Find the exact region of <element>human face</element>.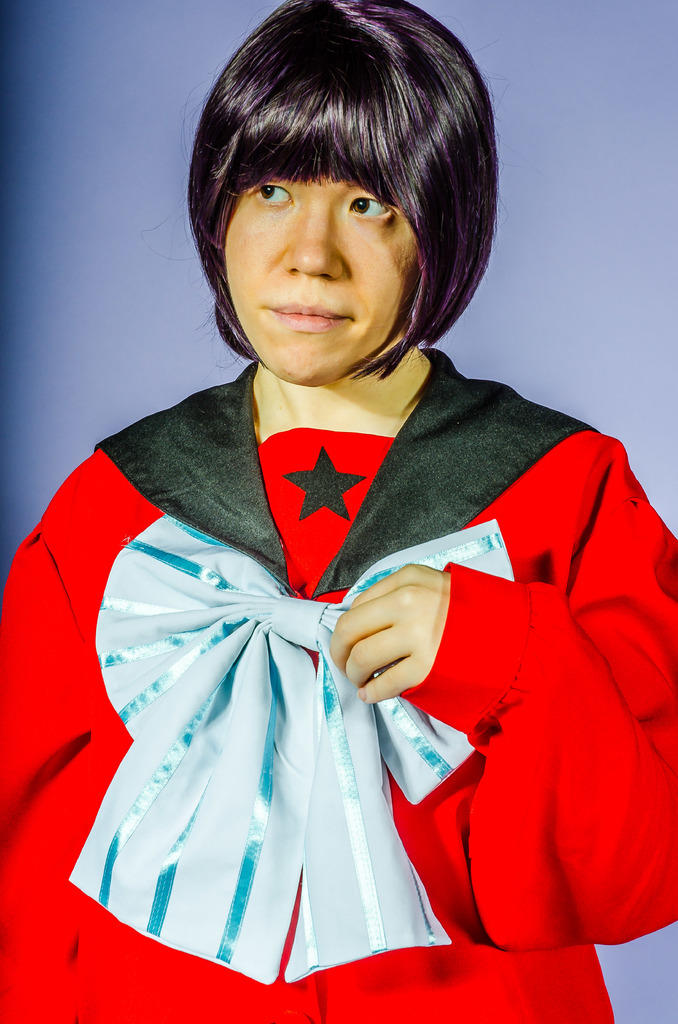
Exact region: 220,176,419,378.
